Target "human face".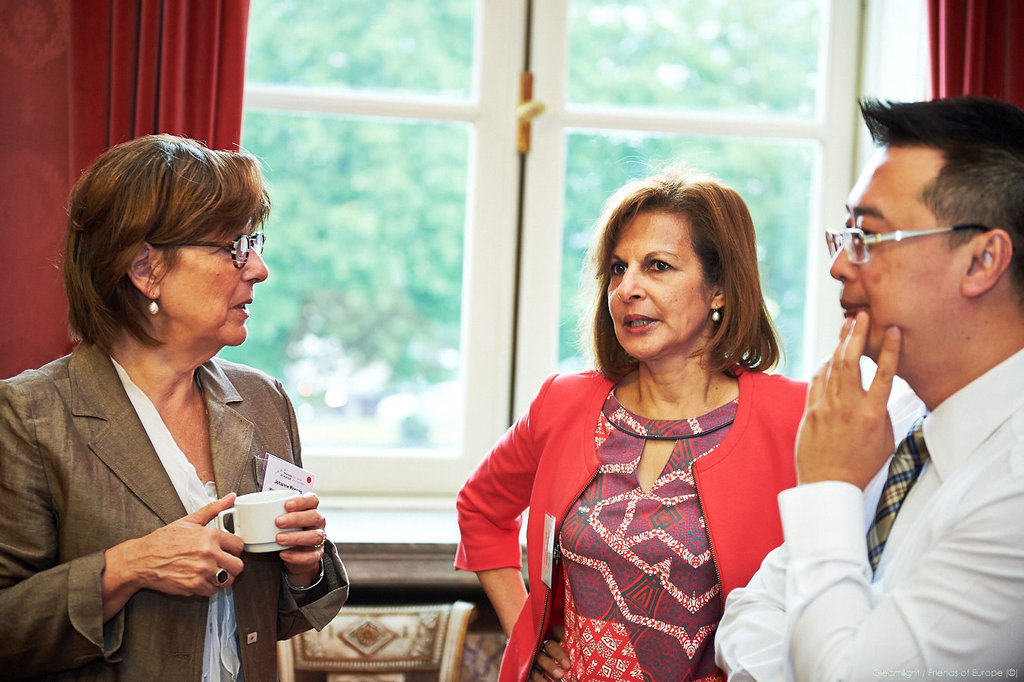
Target region: x1=607, y1=213, x2=708, y2=355.
